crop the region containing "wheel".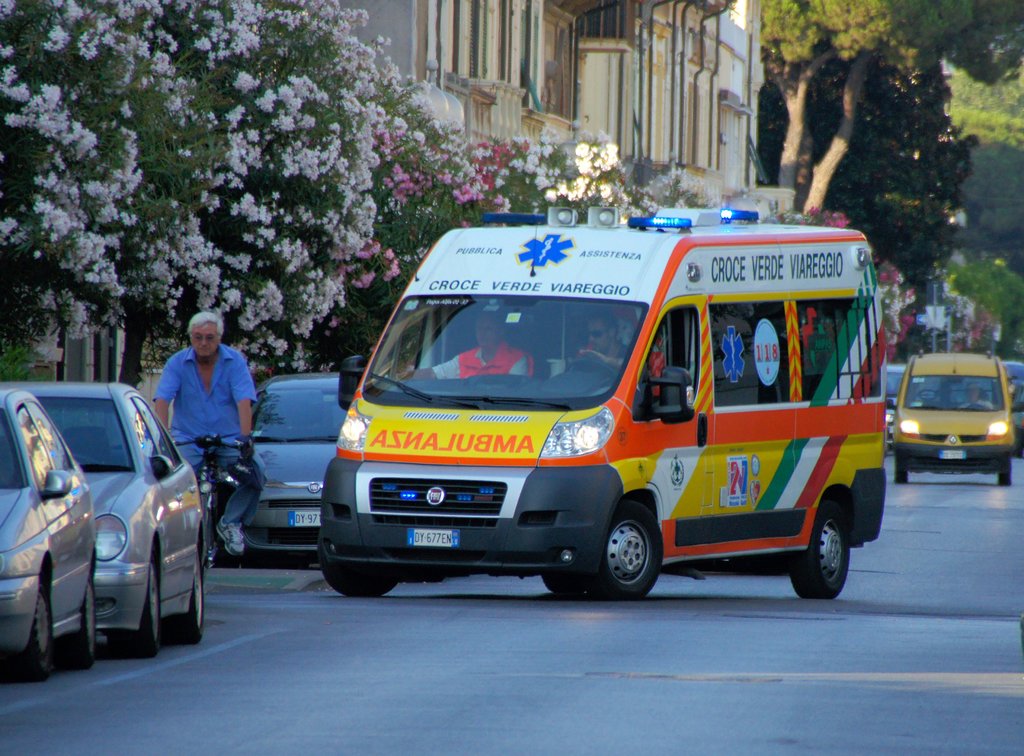
Crop region: [left=892, top=468, right=908, bottom=484].
